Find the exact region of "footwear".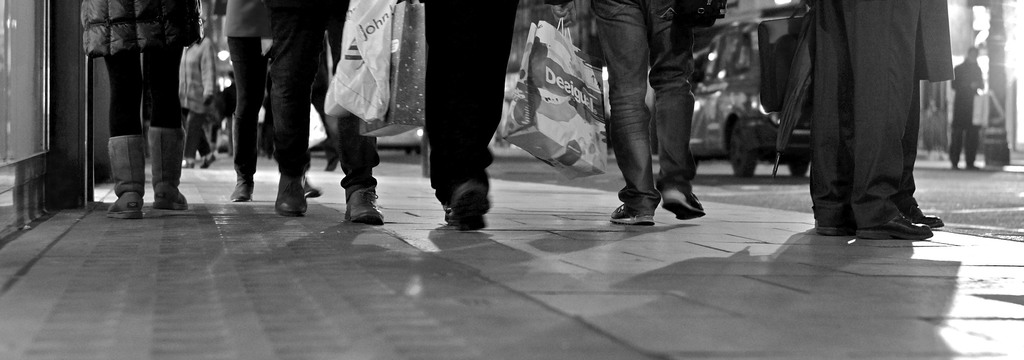
Exact region: x1=609 y1=204 x2=660 y2=230.
